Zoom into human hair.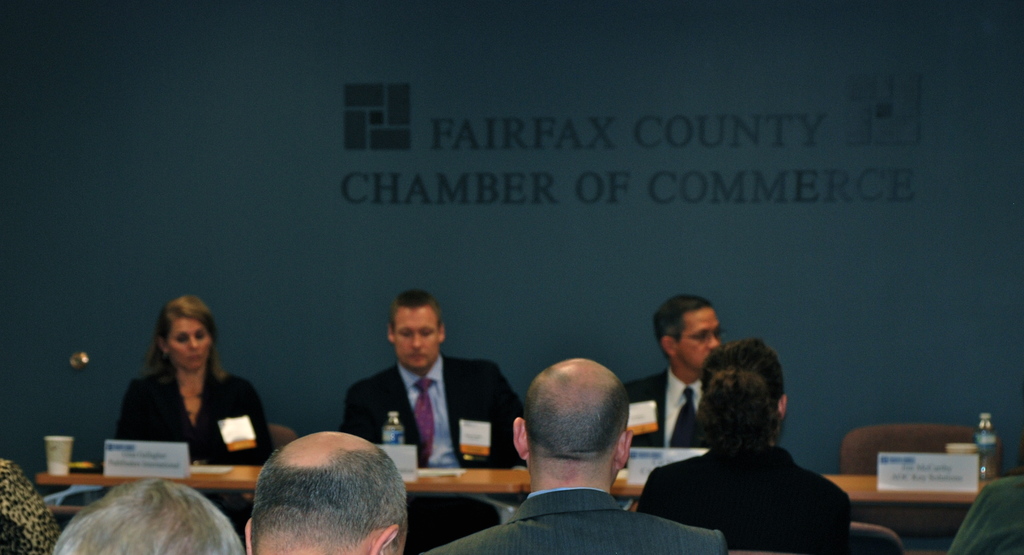
Zoom target: box=[651, 294, 712, 345].
